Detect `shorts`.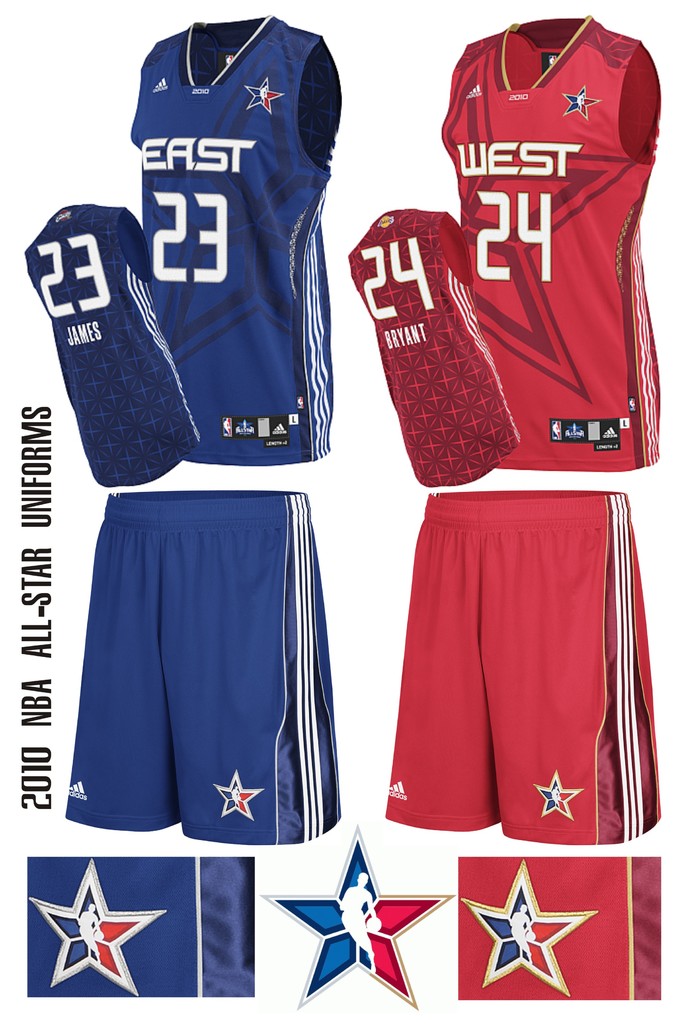
Detected at box=[26, 854, 255, 1001].
